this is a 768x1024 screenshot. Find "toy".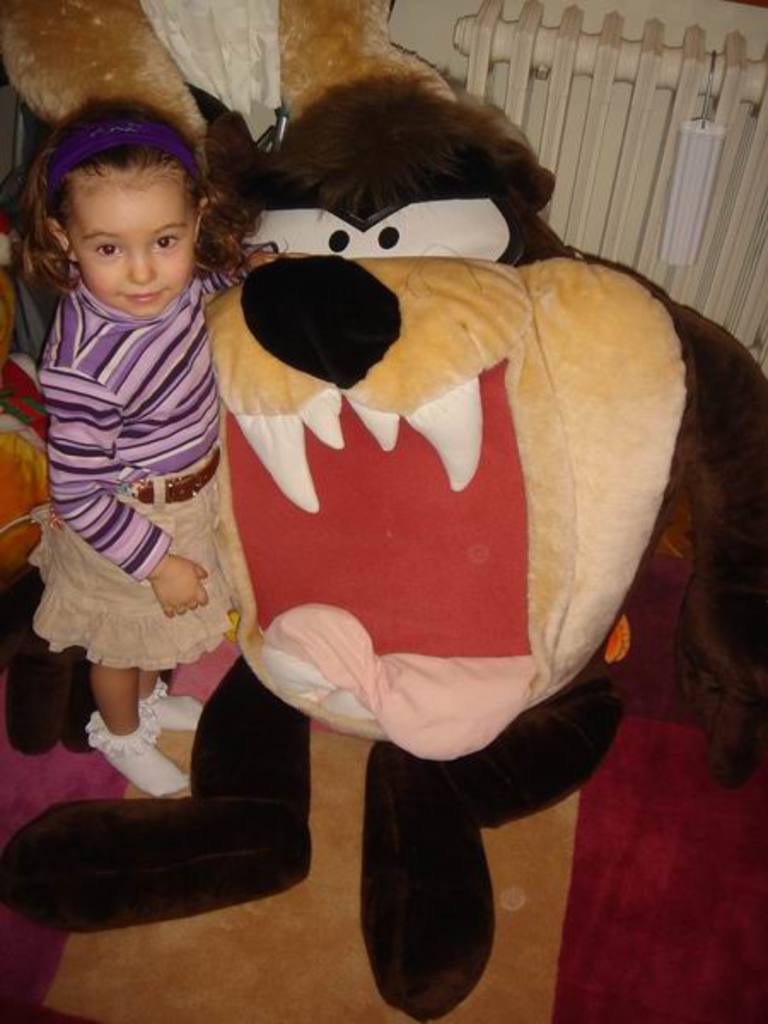
Bounding box: bbox=[0, 56, 766, 1022].
